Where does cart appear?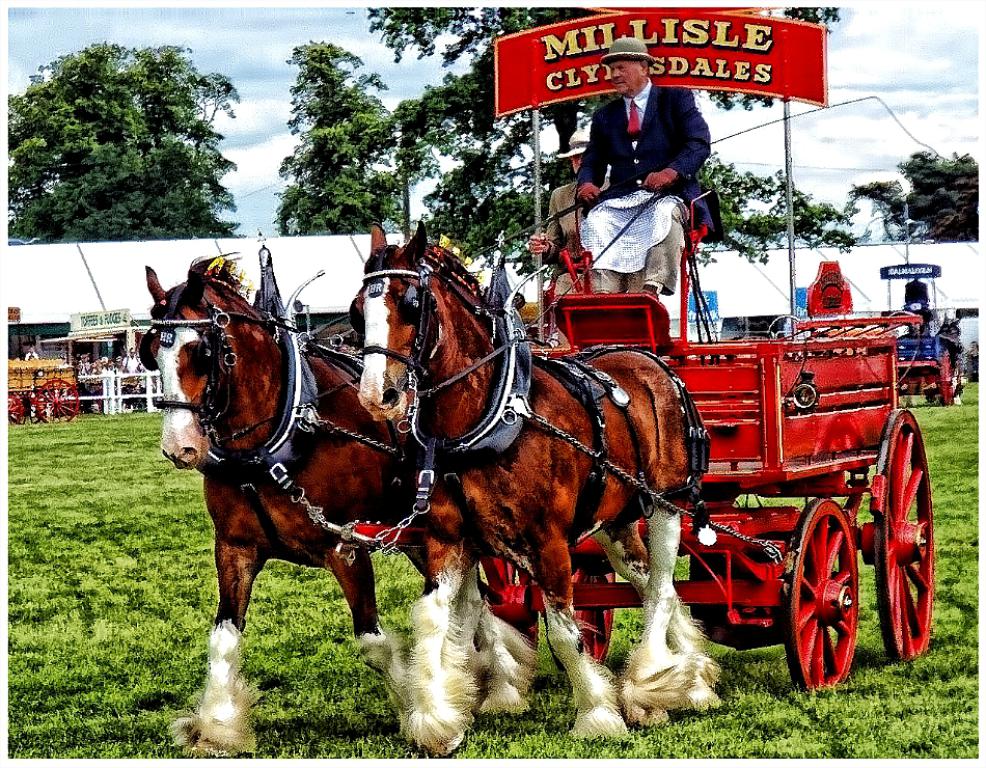
Appears at 878/260/964/405.
